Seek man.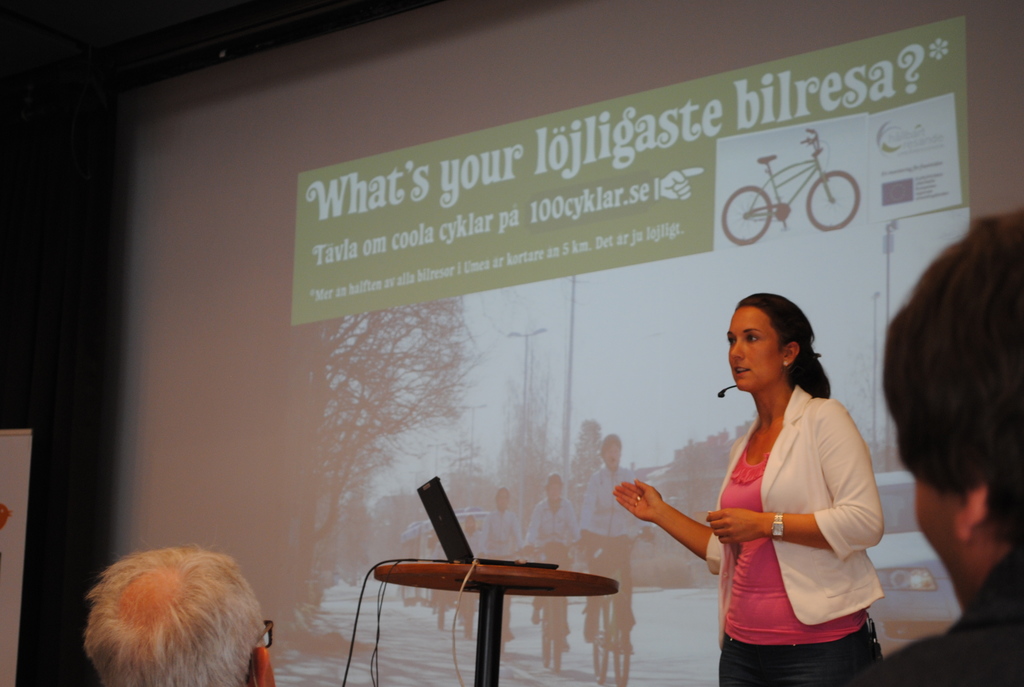
84, 540, 285, 686.
